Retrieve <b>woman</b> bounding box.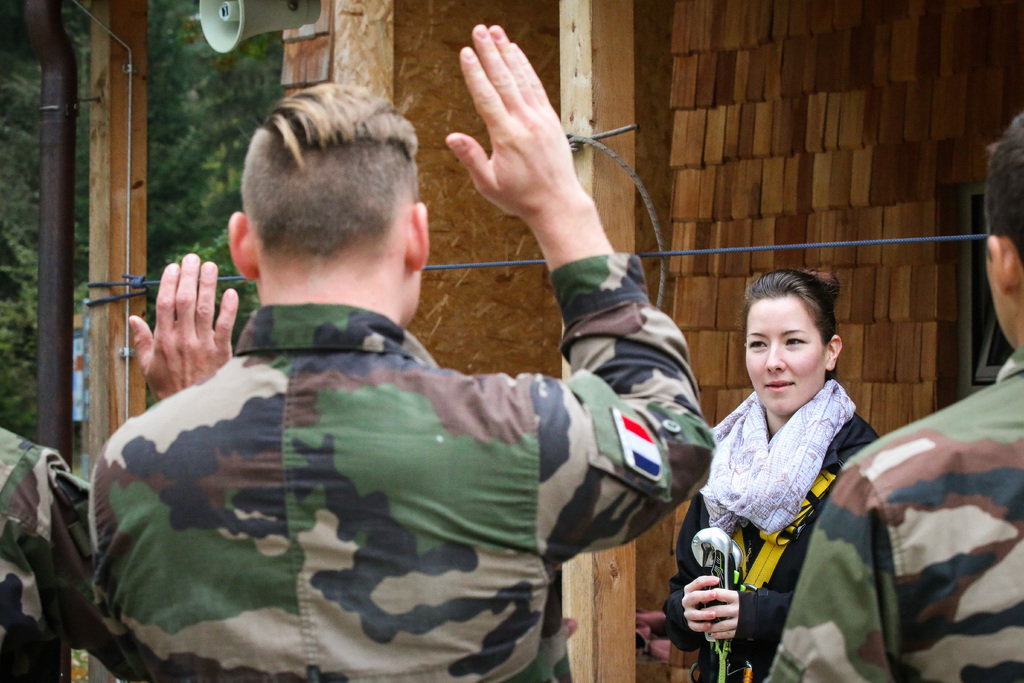
Bounding box: [left=655, top=265, right=888, bottom=682].
